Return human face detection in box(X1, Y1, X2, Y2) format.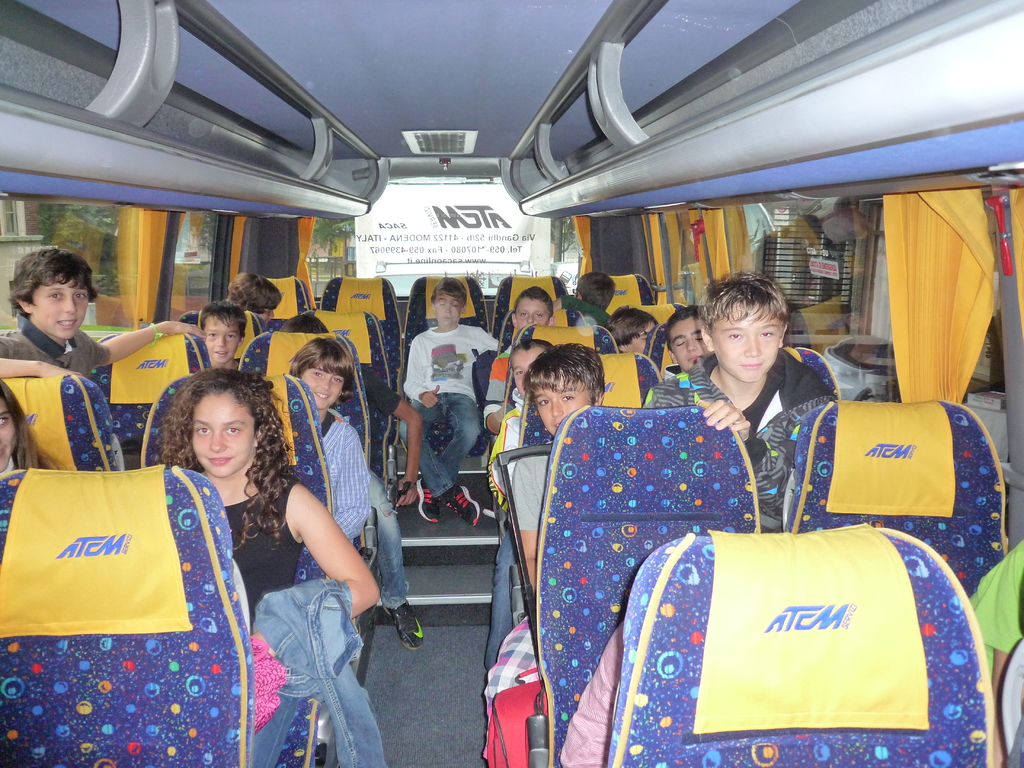
box(514, 294, 548, 331).
